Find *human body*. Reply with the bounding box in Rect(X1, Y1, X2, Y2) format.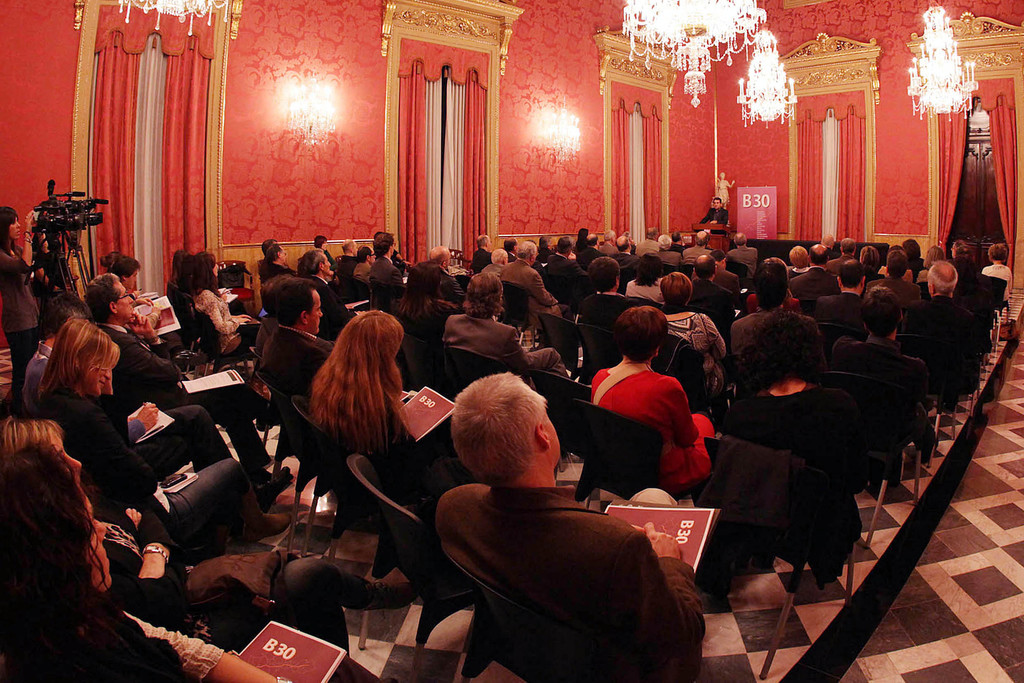
Rect(419, 394, 717, 679).
